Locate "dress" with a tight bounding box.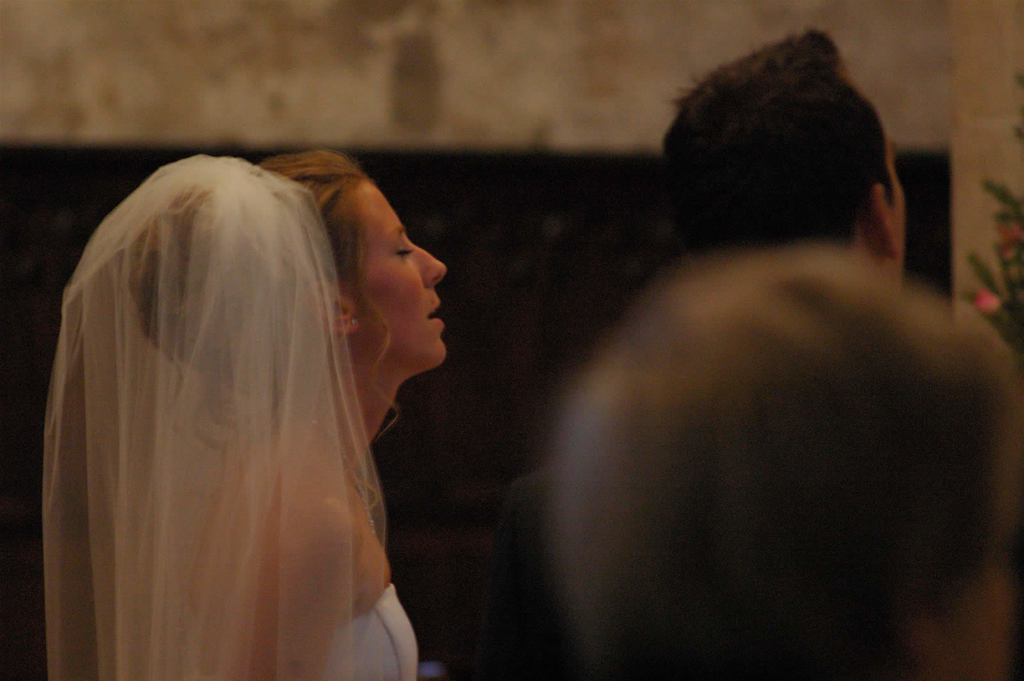
left=315, top=581, right=417, bottom=680.
